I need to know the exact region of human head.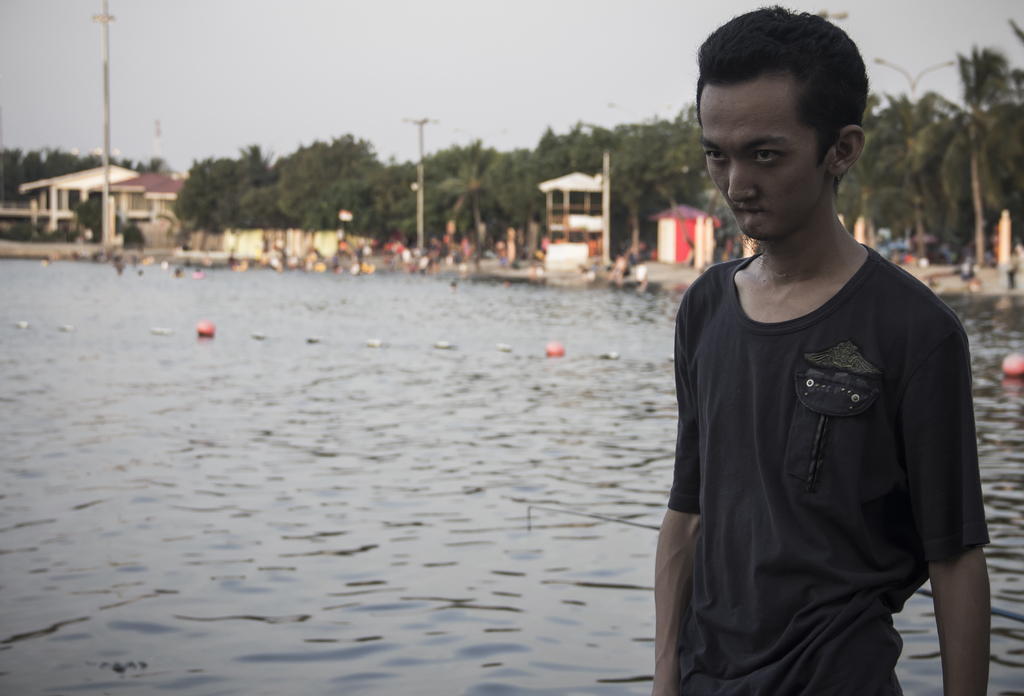
Region: (693,0,877,247).
